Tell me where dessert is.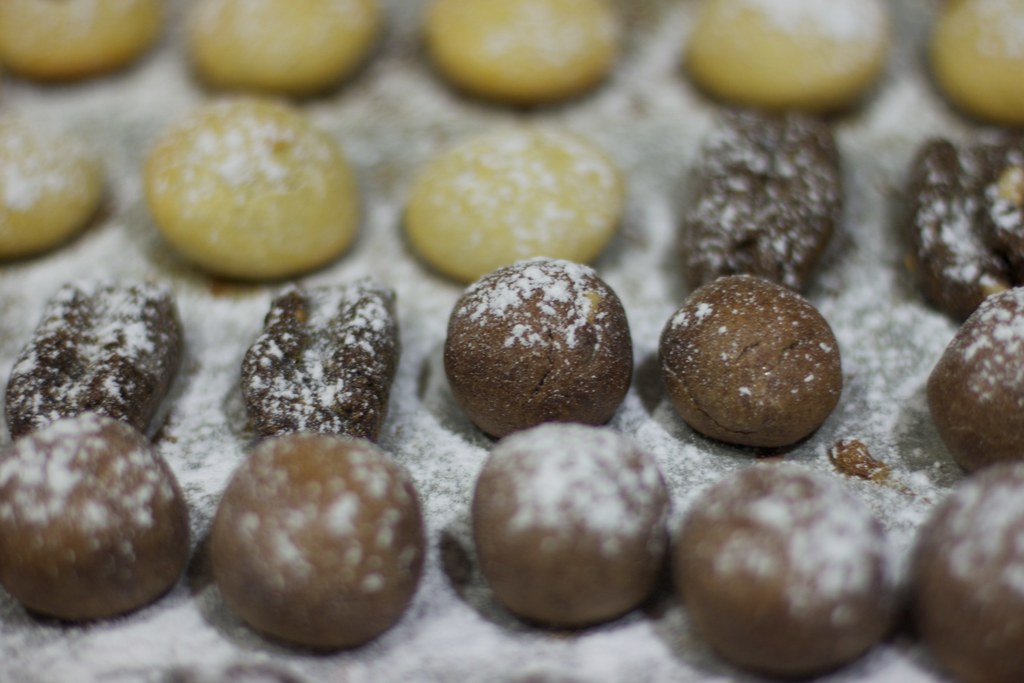
dessert is at {"x1": 902, "y1": 135, "x2": 1023, "y2": 316}.
